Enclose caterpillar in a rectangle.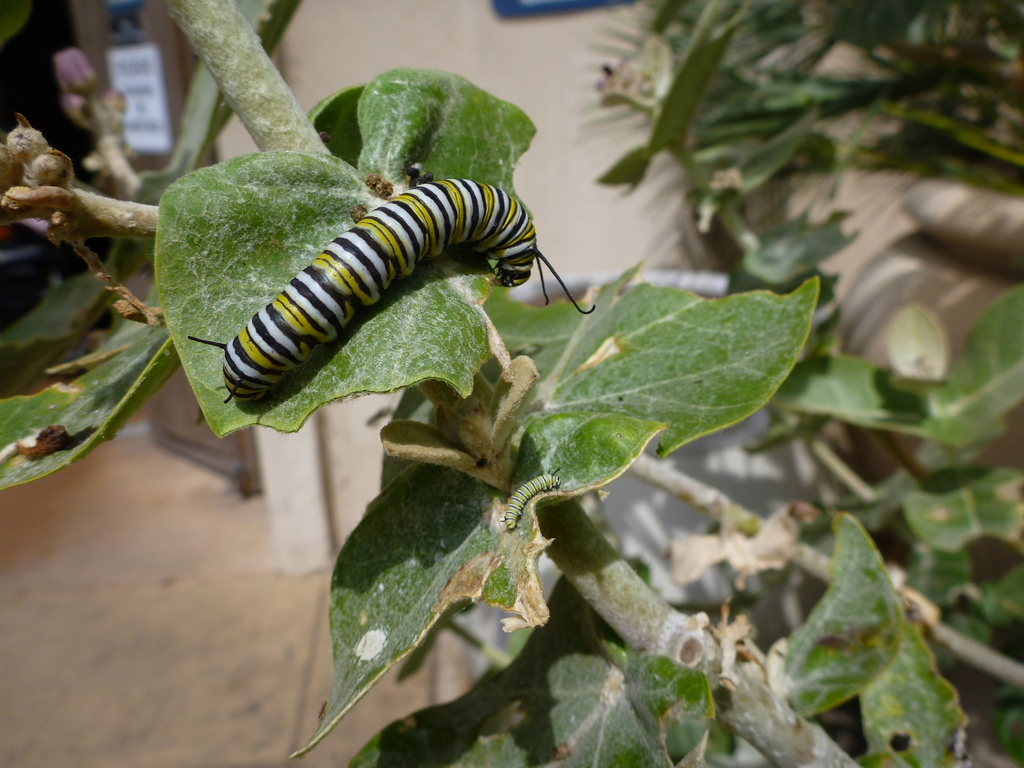
(left=180, top=174, right=597, bottom=406).
